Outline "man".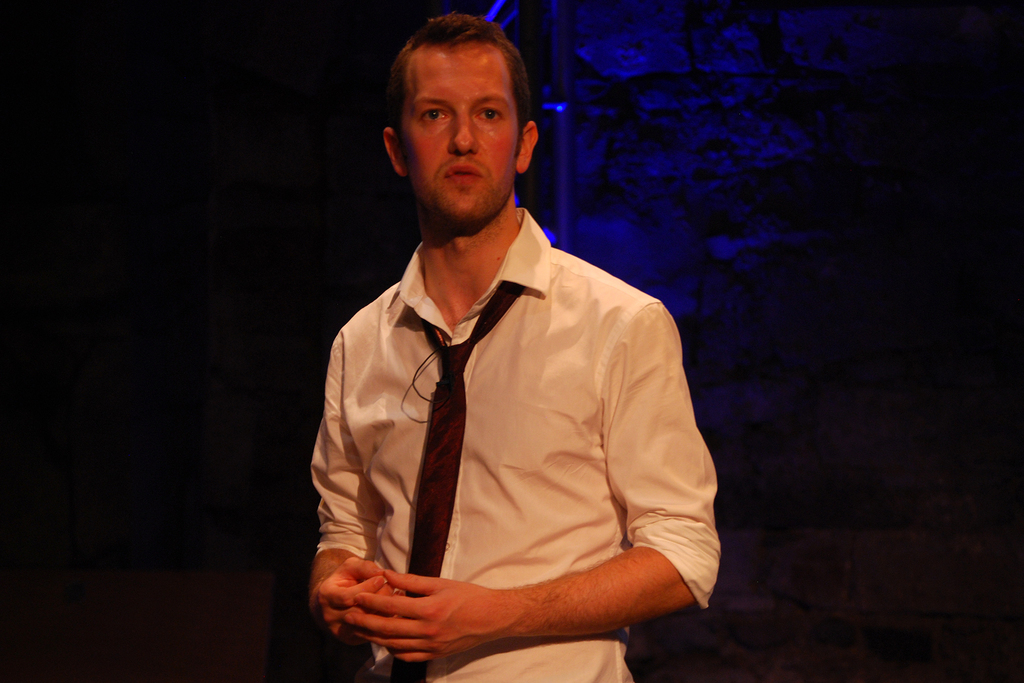
Outline: <region>299, 14, 714, 681</region>.
